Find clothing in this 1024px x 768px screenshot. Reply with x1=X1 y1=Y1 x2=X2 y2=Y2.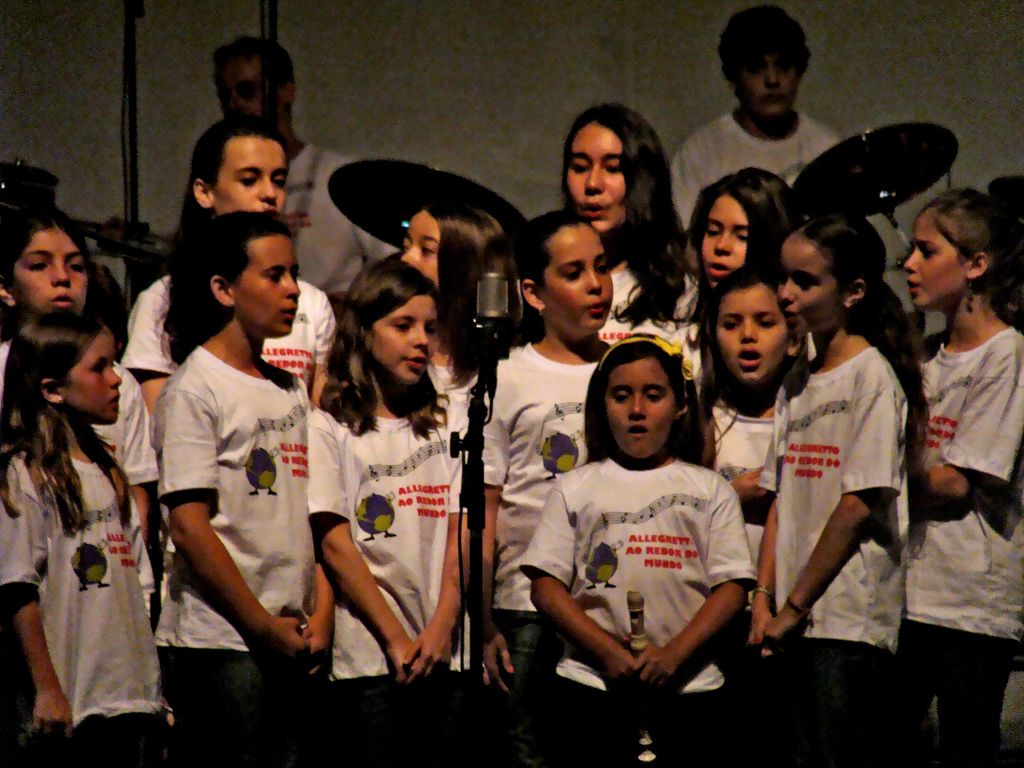
x1=899 y1=319 x2=1023 y2=647.
